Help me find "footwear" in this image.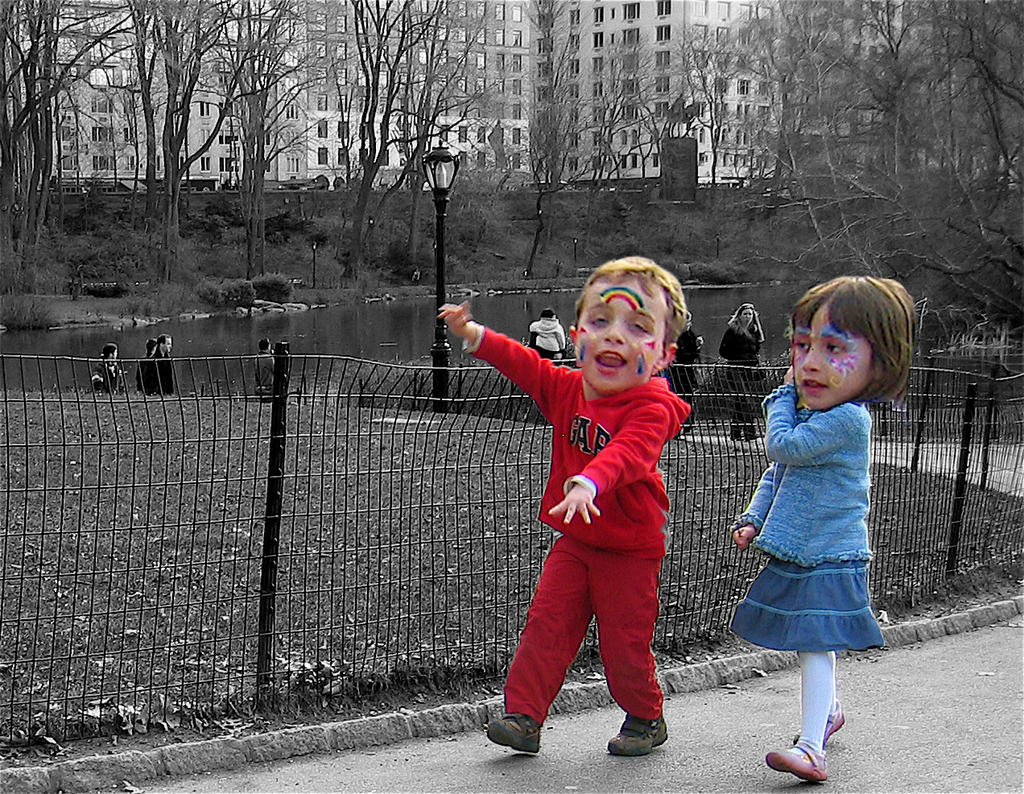
Found it: (left=795, top=704, right=854, bottom=744).
